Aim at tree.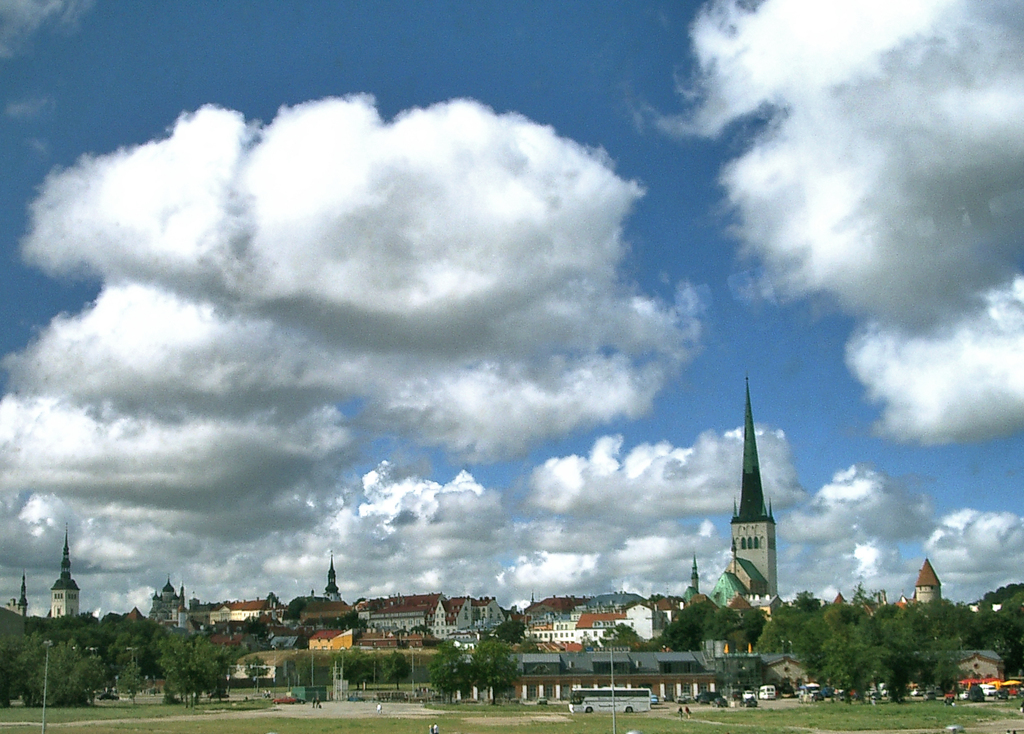
Aimed at (152, 628, 232, 708).
